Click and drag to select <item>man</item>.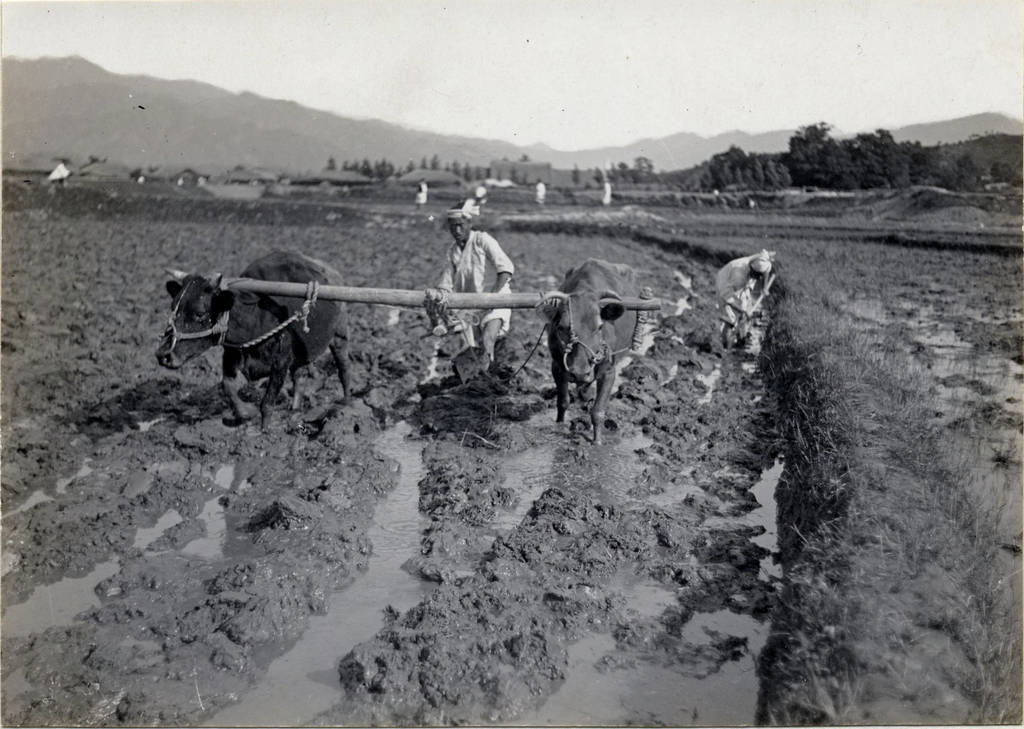
Selection: [left=719, top=245, right=772, bottom=343].
